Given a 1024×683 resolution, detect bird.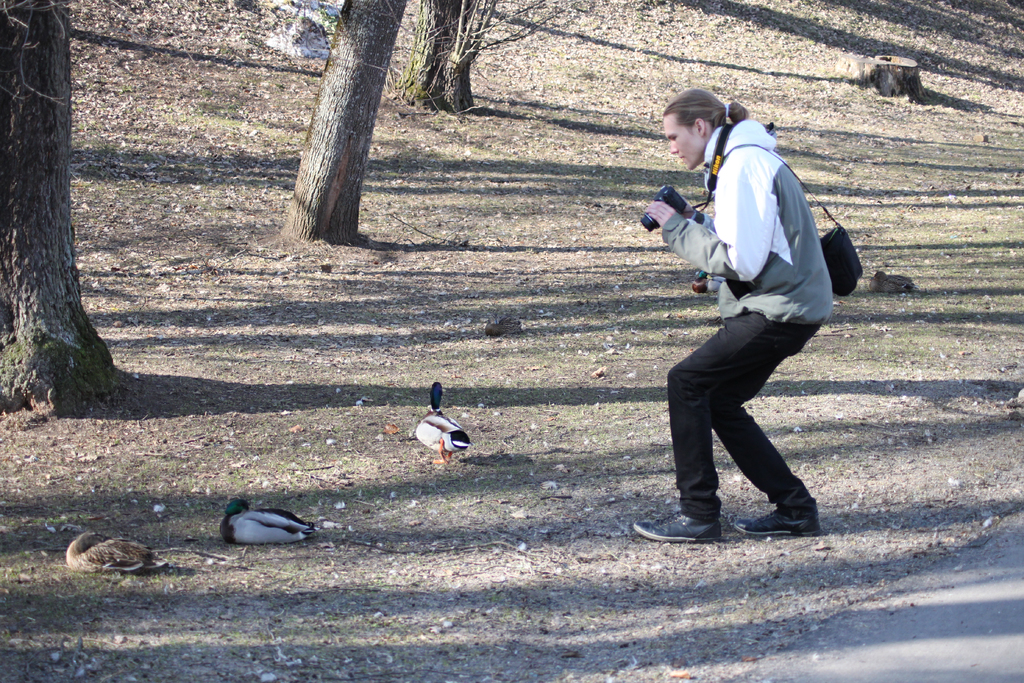
58,521,166,580.
